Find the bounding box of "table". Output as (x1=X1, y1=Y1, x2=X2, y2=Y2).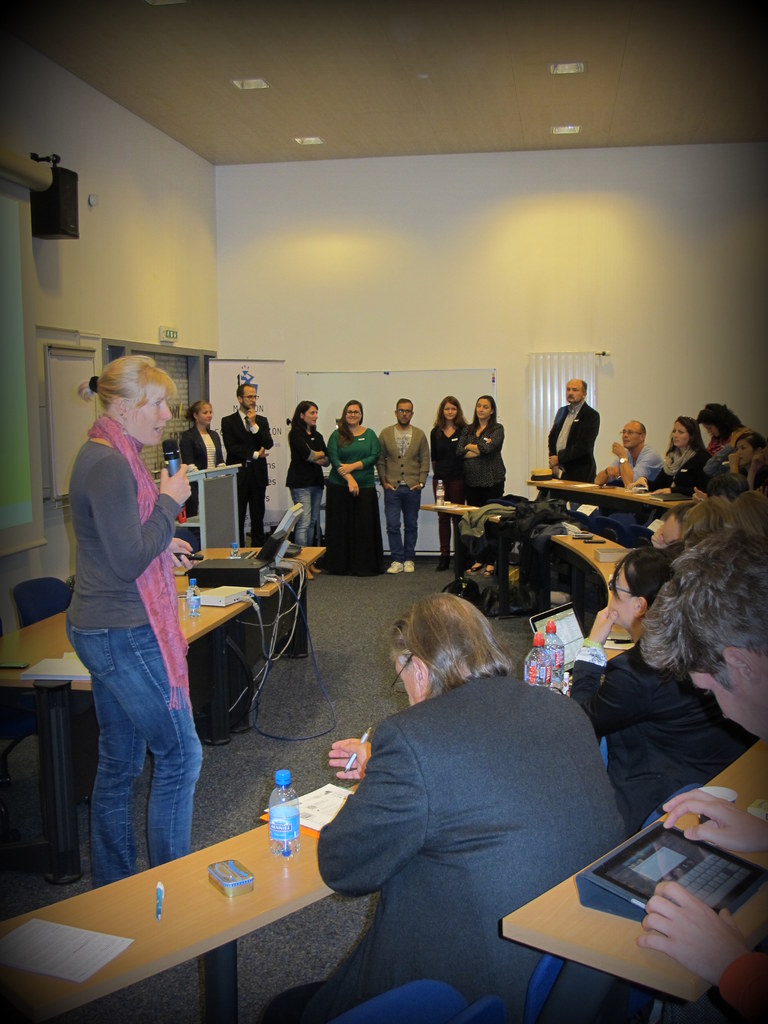
(x1=527, y1=479, x2=706, y2=510).
